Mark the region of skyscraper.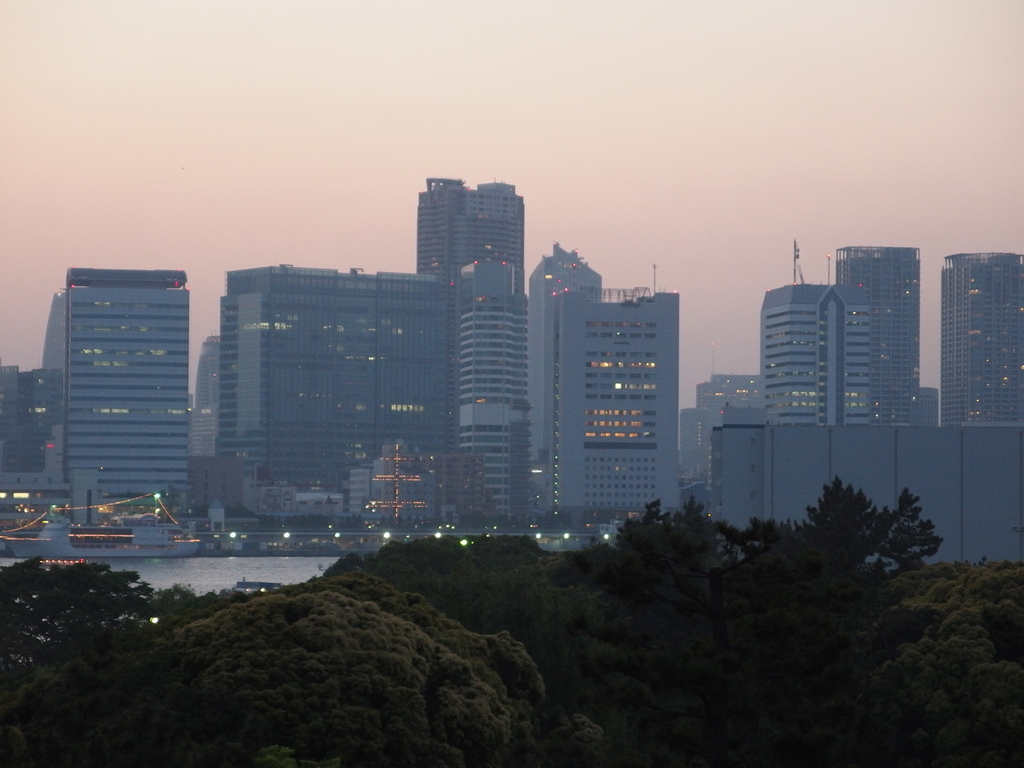
Region: 410/173/532/294.
